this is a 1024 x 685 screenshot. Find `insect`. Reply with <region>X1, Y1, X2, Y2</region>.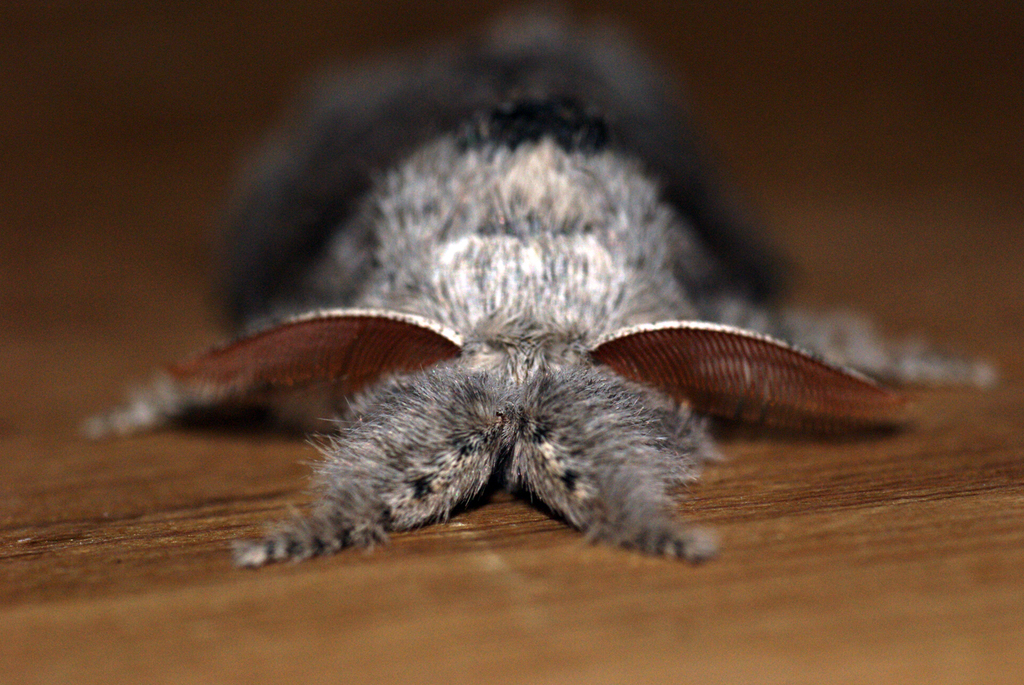
<region>78, 5, 993, 563</region>.
